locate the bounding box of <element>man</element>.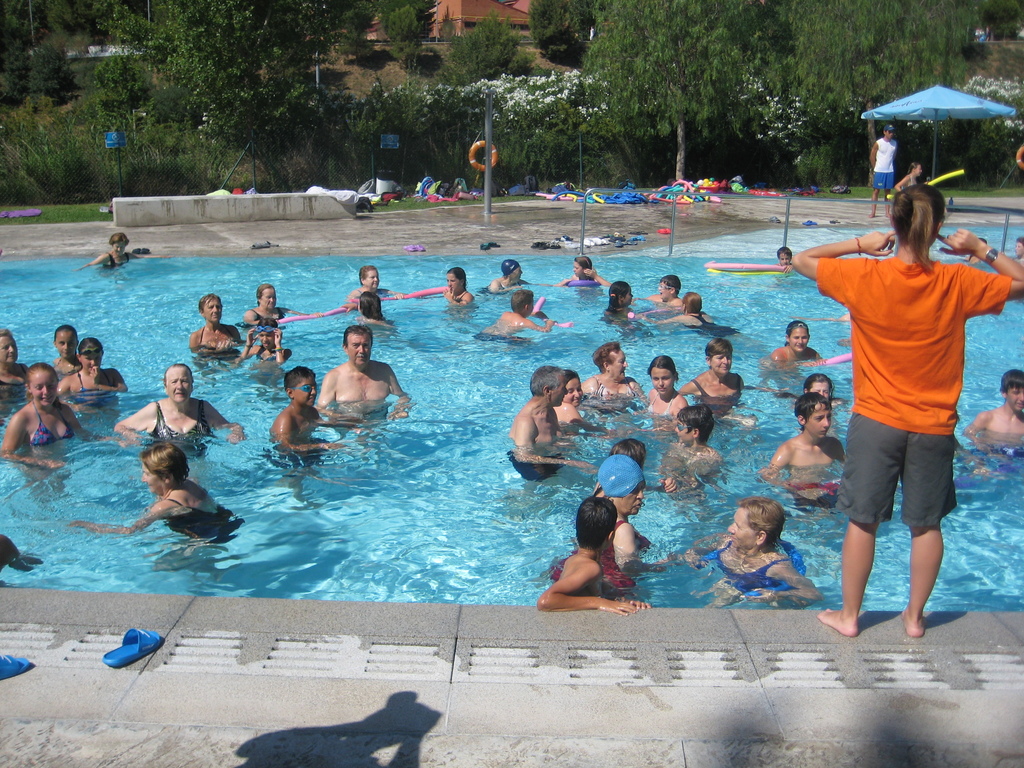
Bounding box: {"x1": 511, "y1": 363, "x2": 599, "y2": 500}.
